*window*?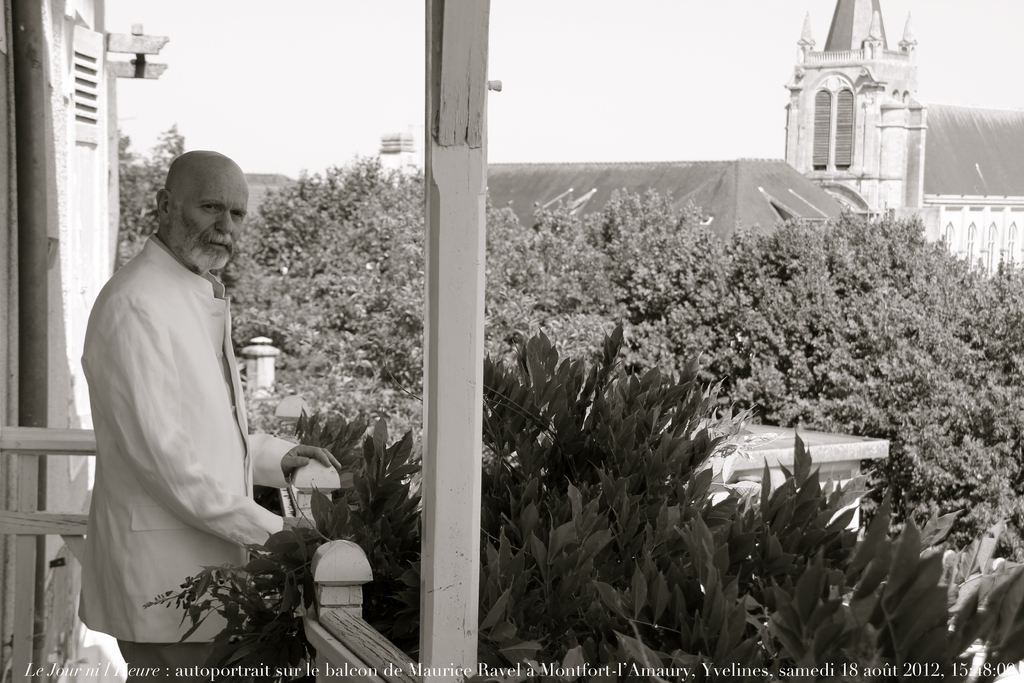
[984, 217, 996, 274]
